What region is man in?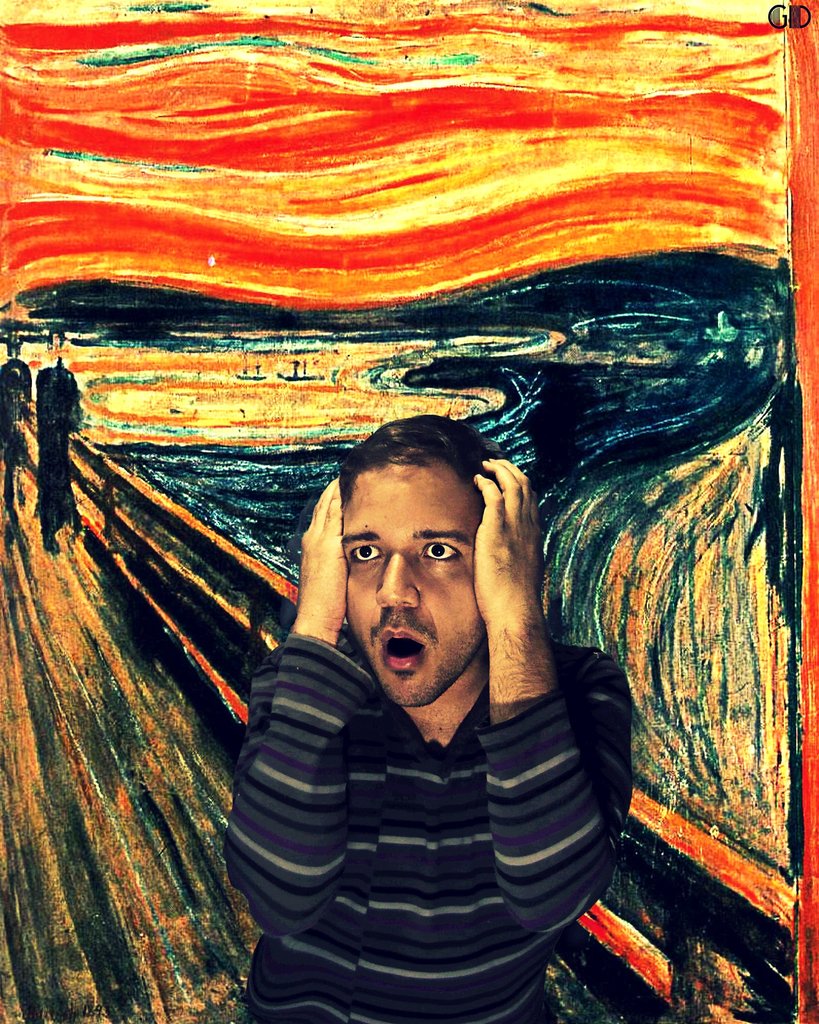
bbox(218, 417, 635, 999).
